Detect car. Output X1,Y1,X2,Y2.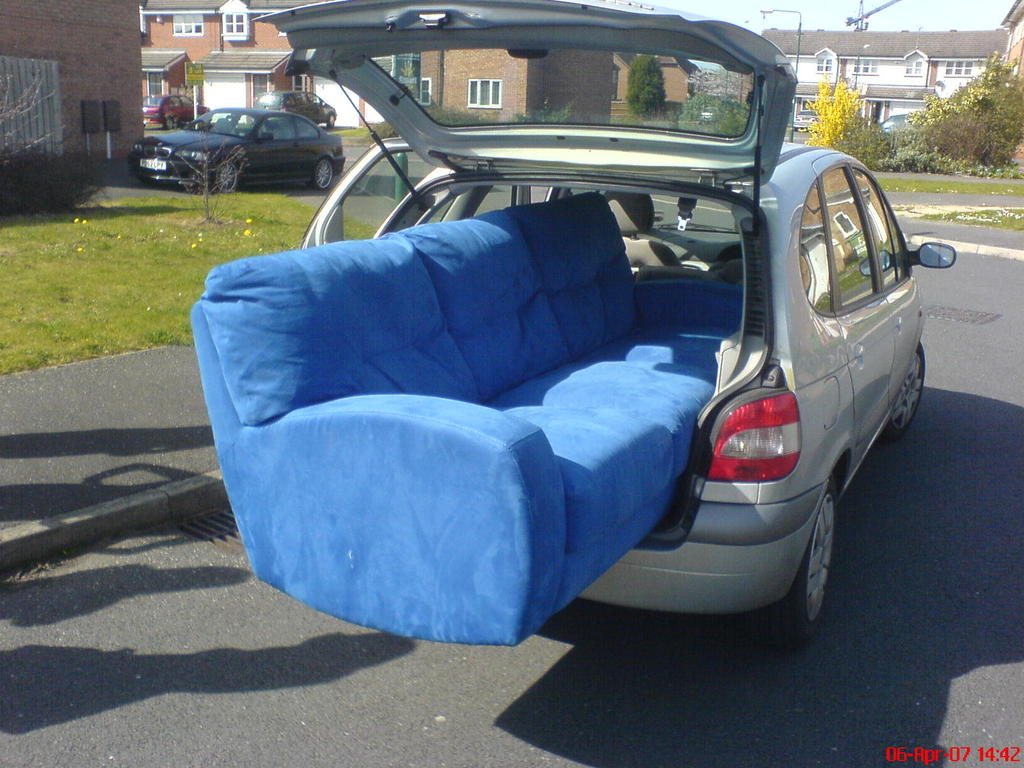
255,88,341,127.
